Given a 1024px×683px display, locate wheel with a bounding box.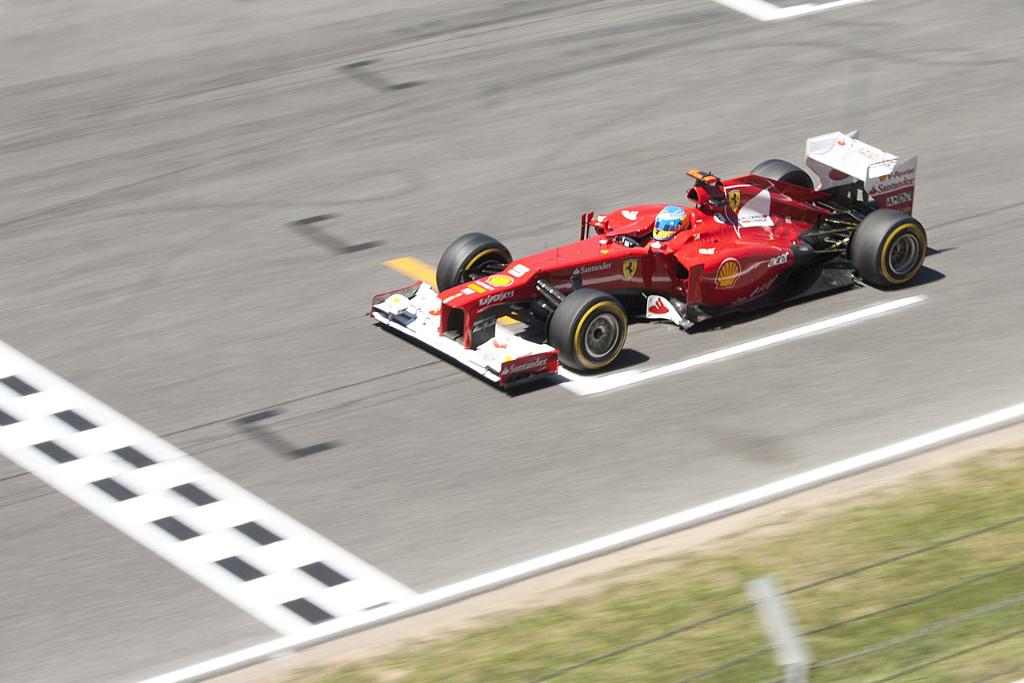
Located: <box>427,226,518,299</box>.
